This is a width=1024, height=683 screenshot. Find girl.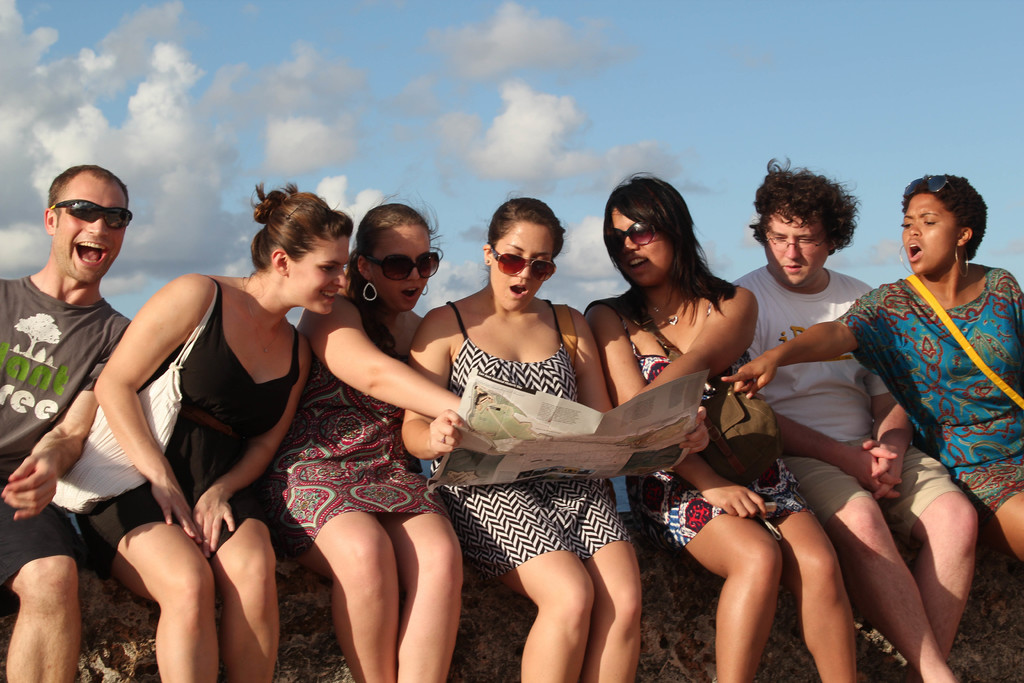
Bounding box: {"x1": 261, "y1": 197, "x2": 481, "y2": 681}.
